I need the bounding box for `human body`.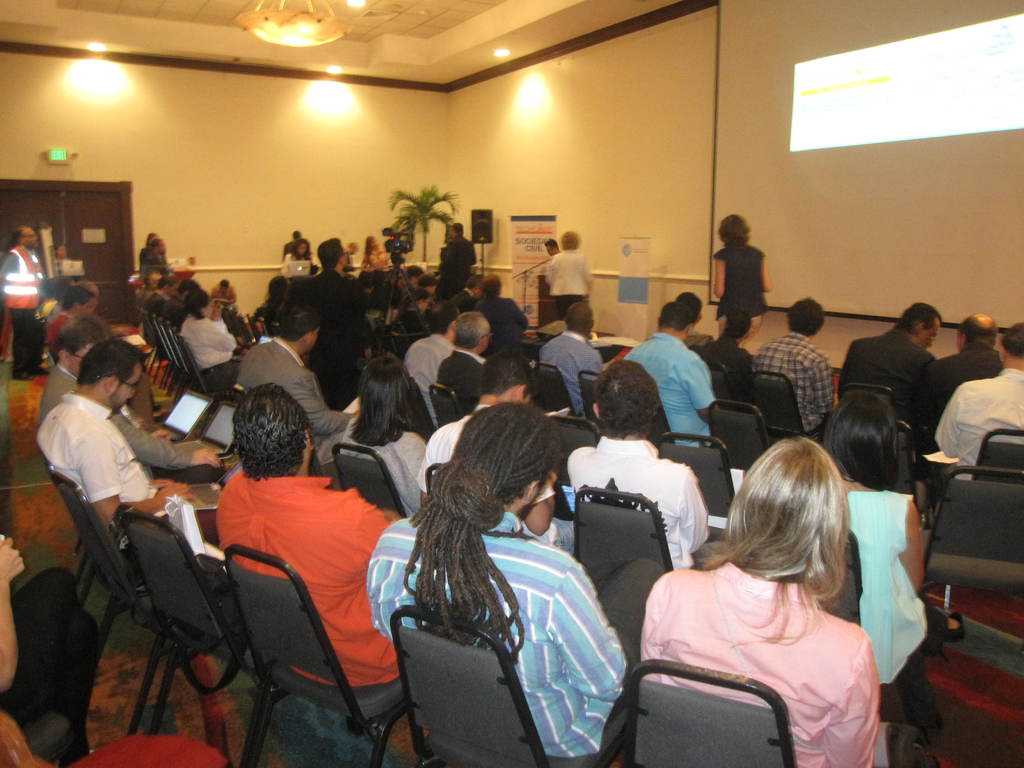
Here it is: BBox(541, 331, 607, 423).
